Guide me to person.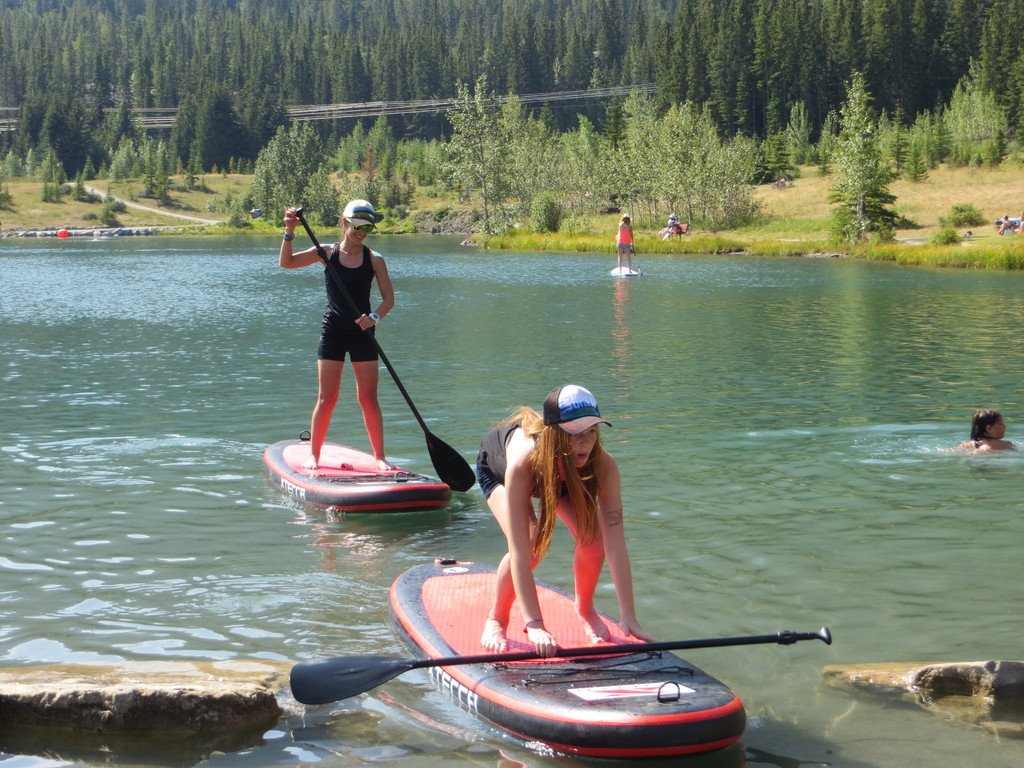
Guidance: BBox(473, 383, 650, 648).
